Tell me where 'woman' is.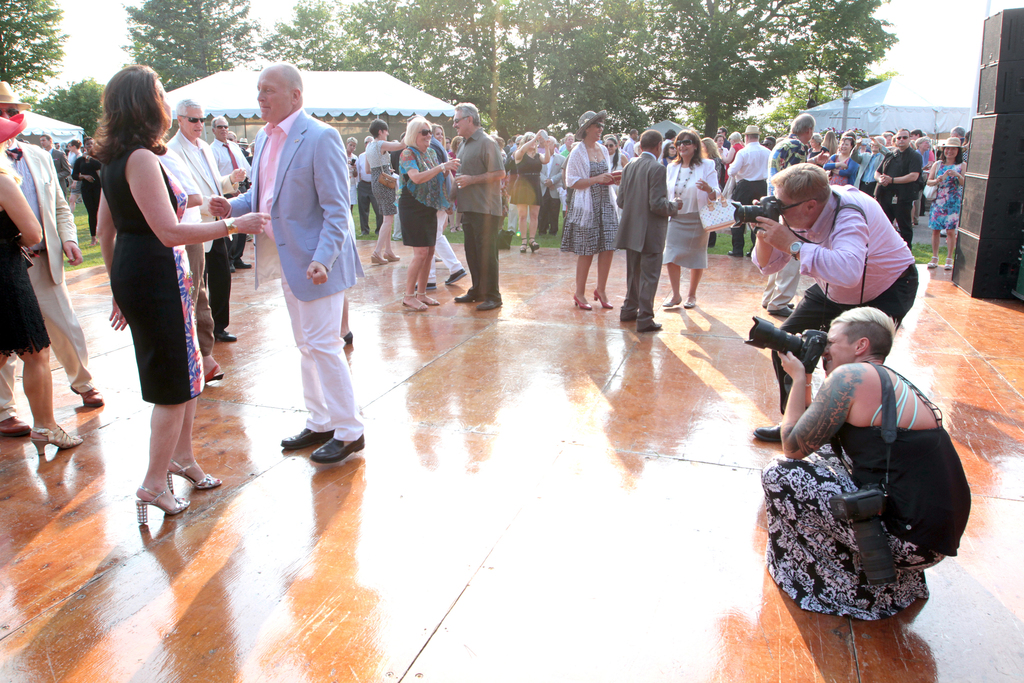
'woman' is at 362 117 409 266.
